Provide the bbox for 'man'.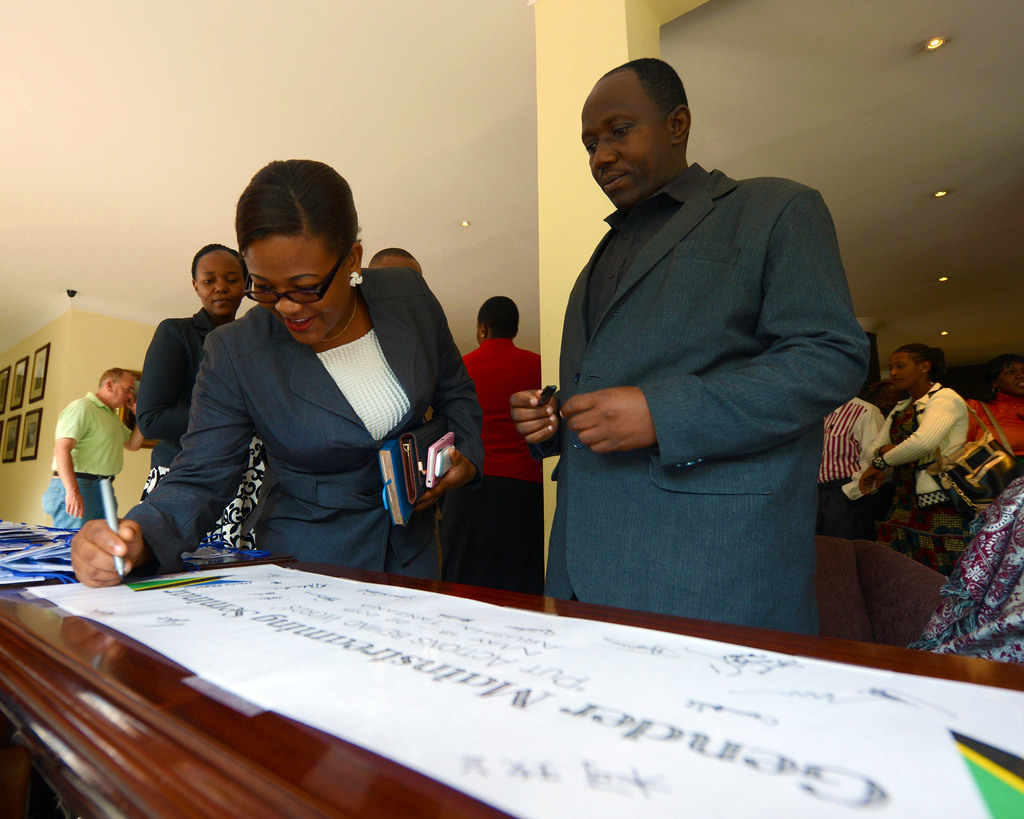
x1=45, y1=367, x2=143, y2=527.
